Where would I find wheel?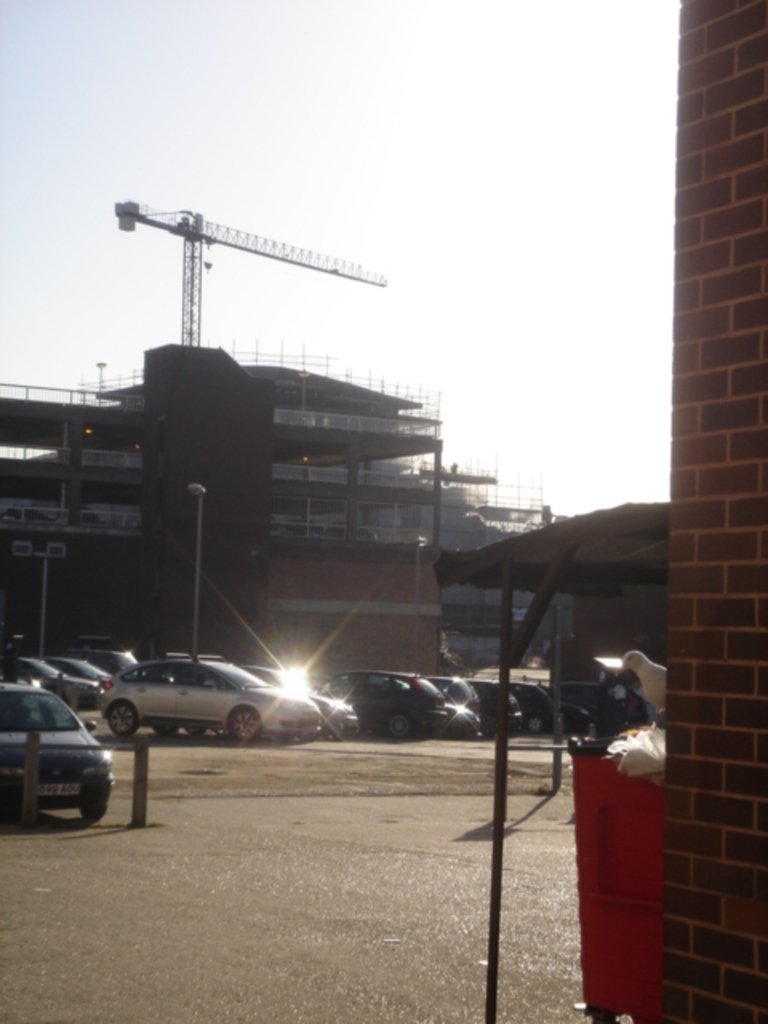
At [387, 710, 413, 739].
